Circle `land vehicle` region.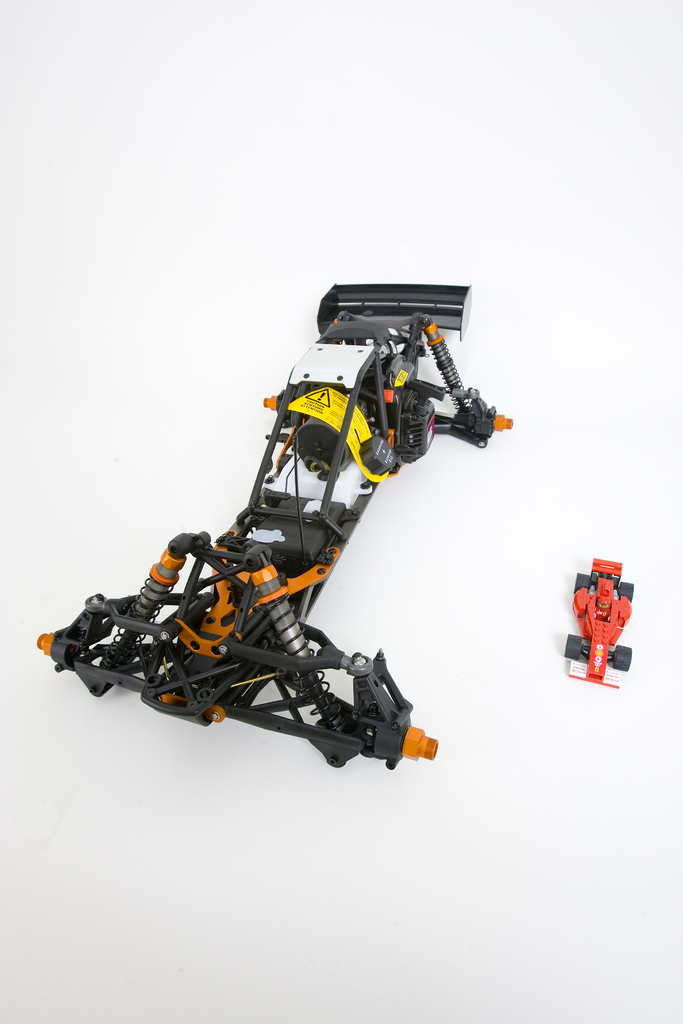
Region: {"x1": 65, "y1": 345, "x2": 534, "y2": 797}.
